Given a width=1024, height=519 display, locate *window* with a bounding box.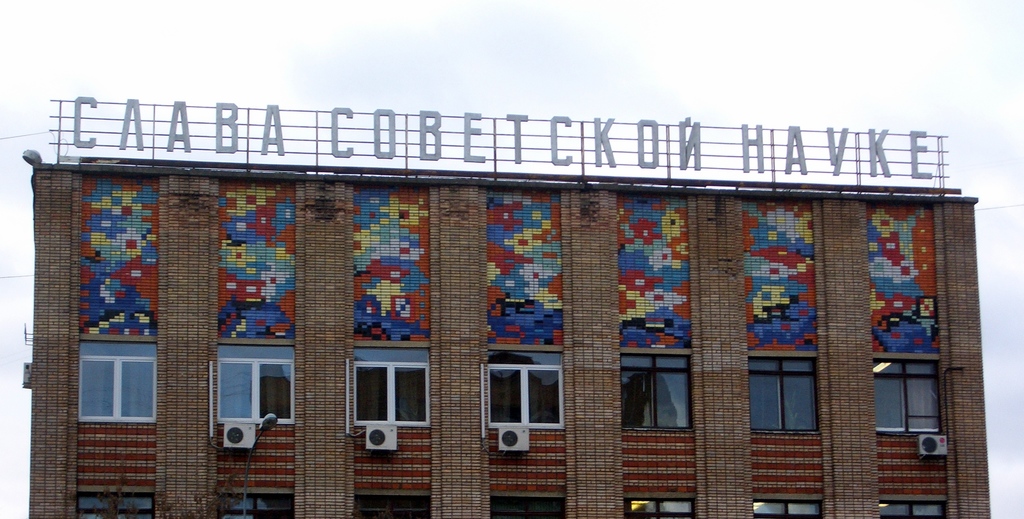
Located: <box>68,321,156,442</box>.
